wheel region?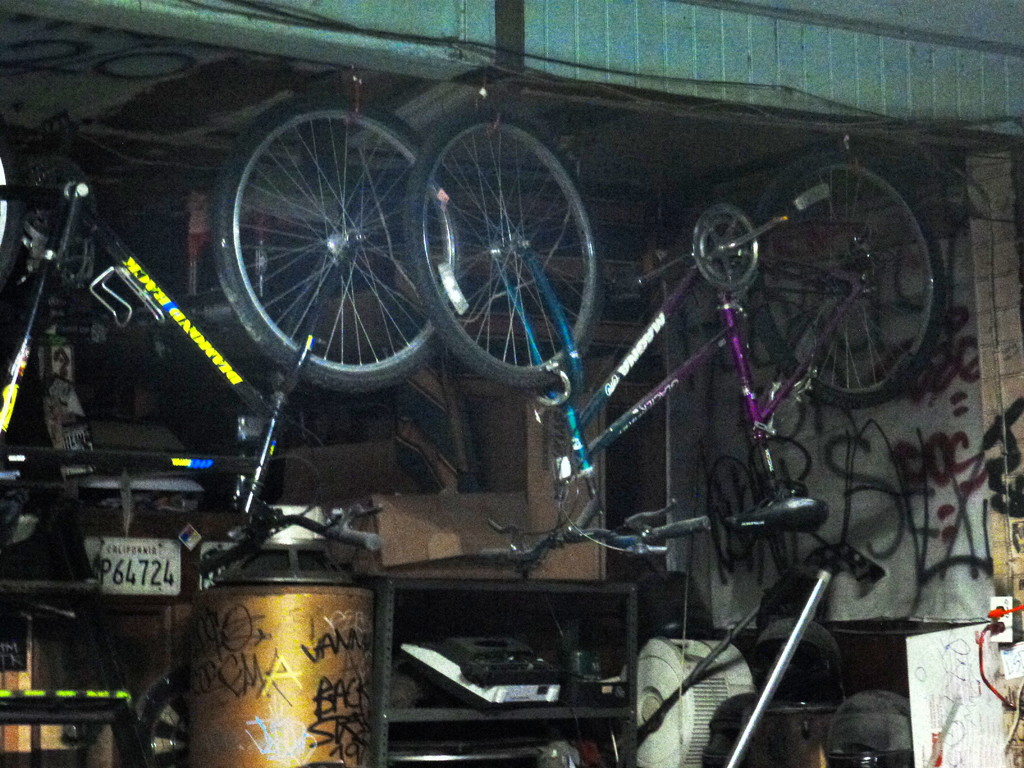
pyautogui.locateOnScreen(752, 144, 950, 410)
